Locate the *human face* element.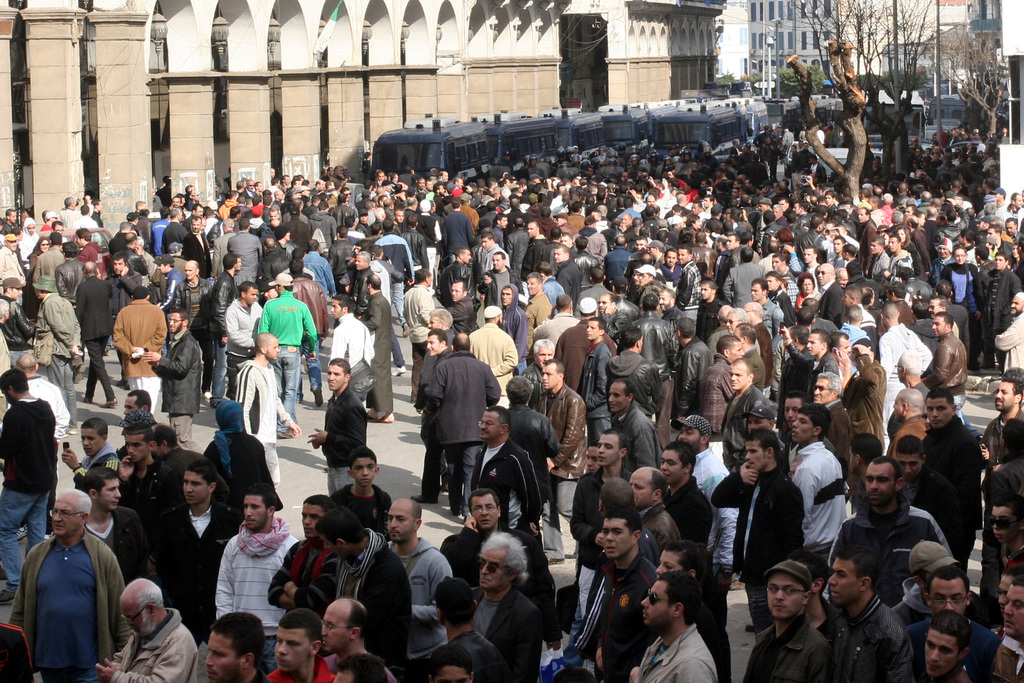
Element bbox: [271, 623, 308, 675].
